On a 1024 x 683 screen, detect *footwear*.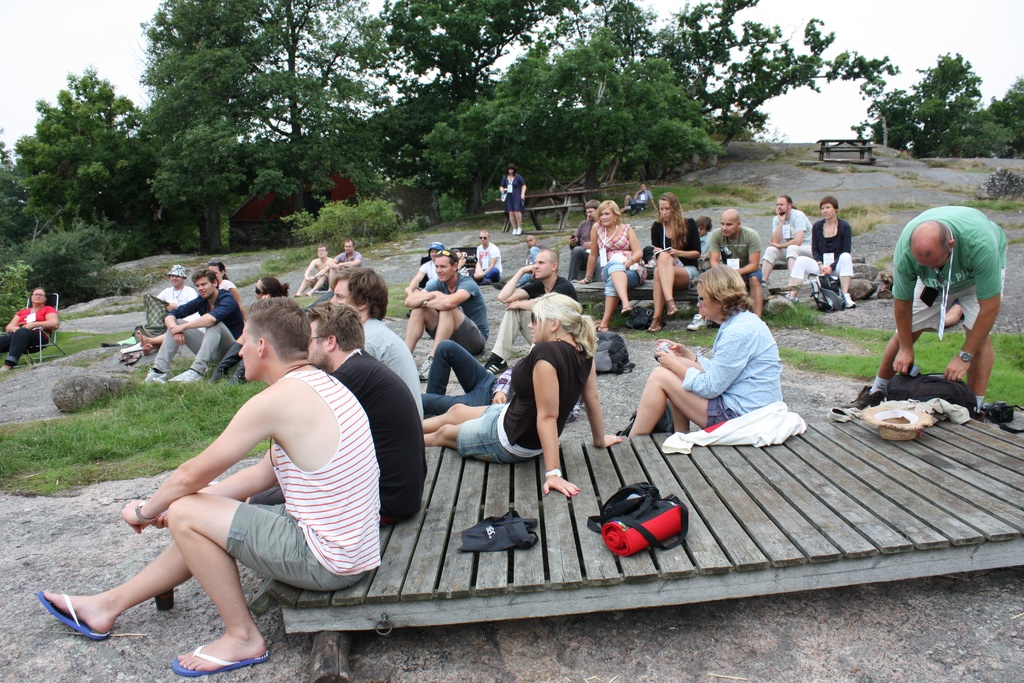
<region>843, 383, 883, 413</region>.
